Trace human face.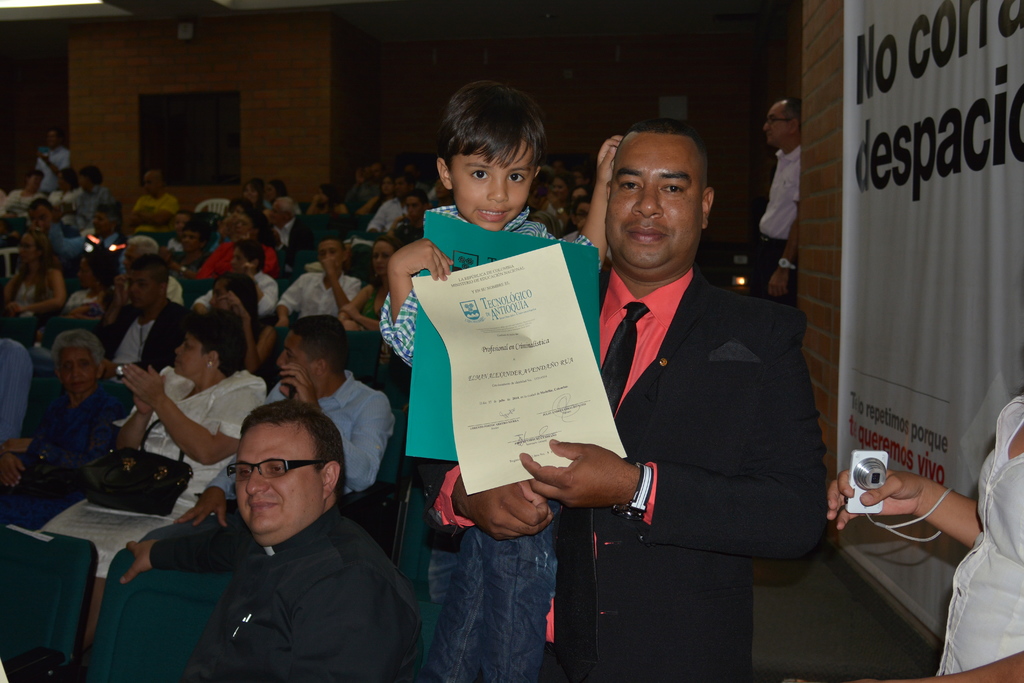
Traced to 457:136:532:230.
